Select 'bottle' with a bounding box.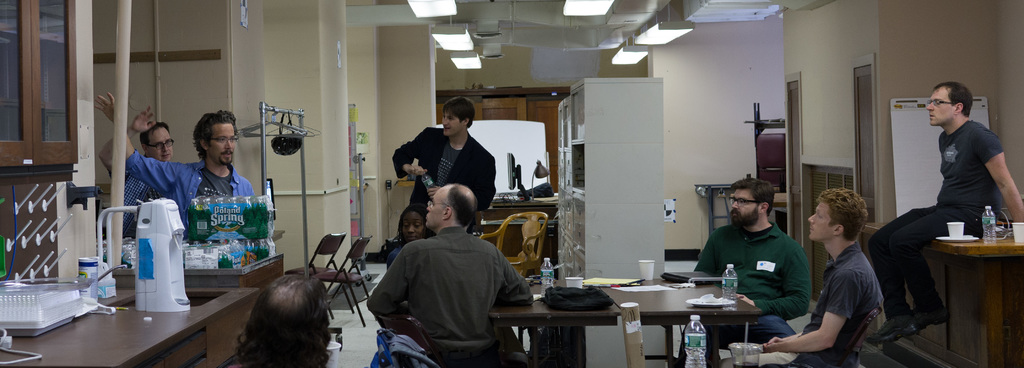
(982,205,998,247).
